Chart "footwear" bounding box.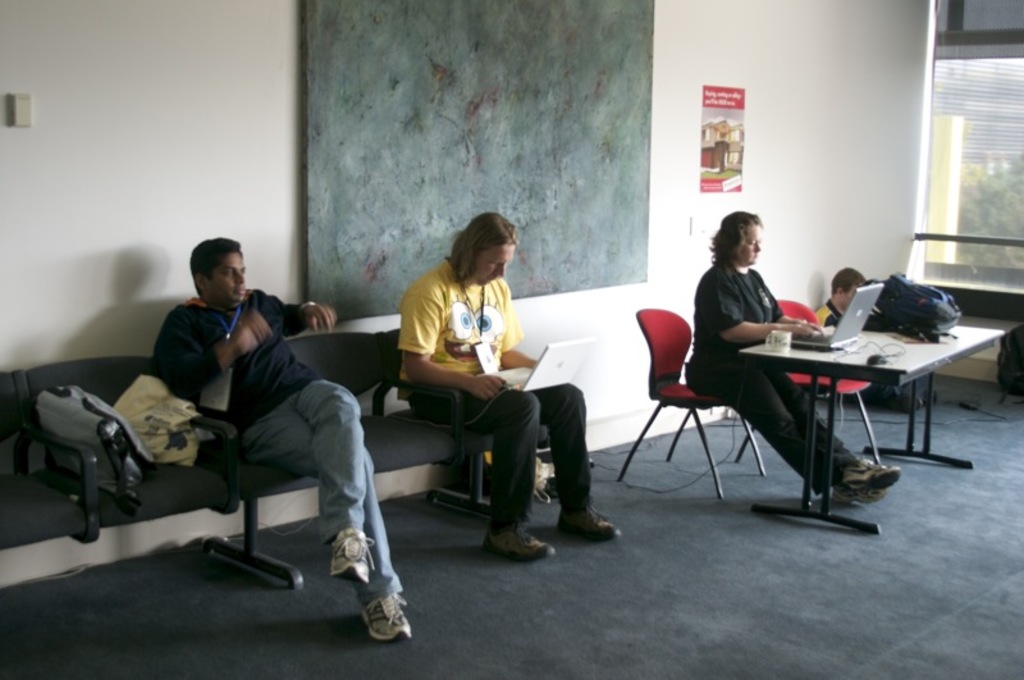
Charted: x1=329 y1=526 x2=378 y2=589.
